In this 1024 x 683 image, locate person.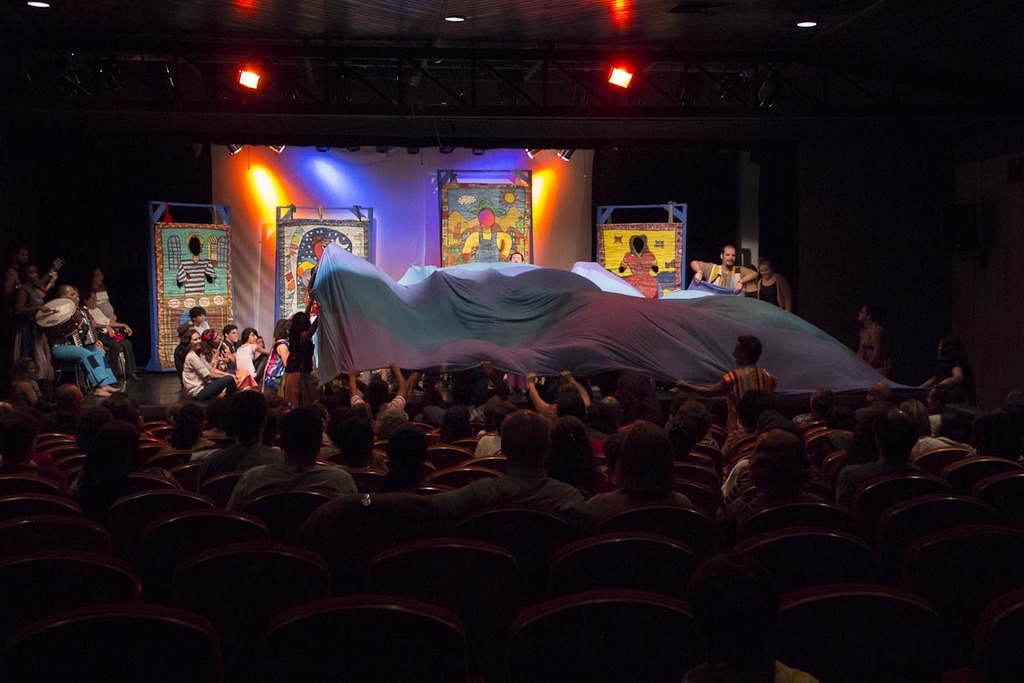
Bounding box: l=469, t=391, r=520, b=461.
